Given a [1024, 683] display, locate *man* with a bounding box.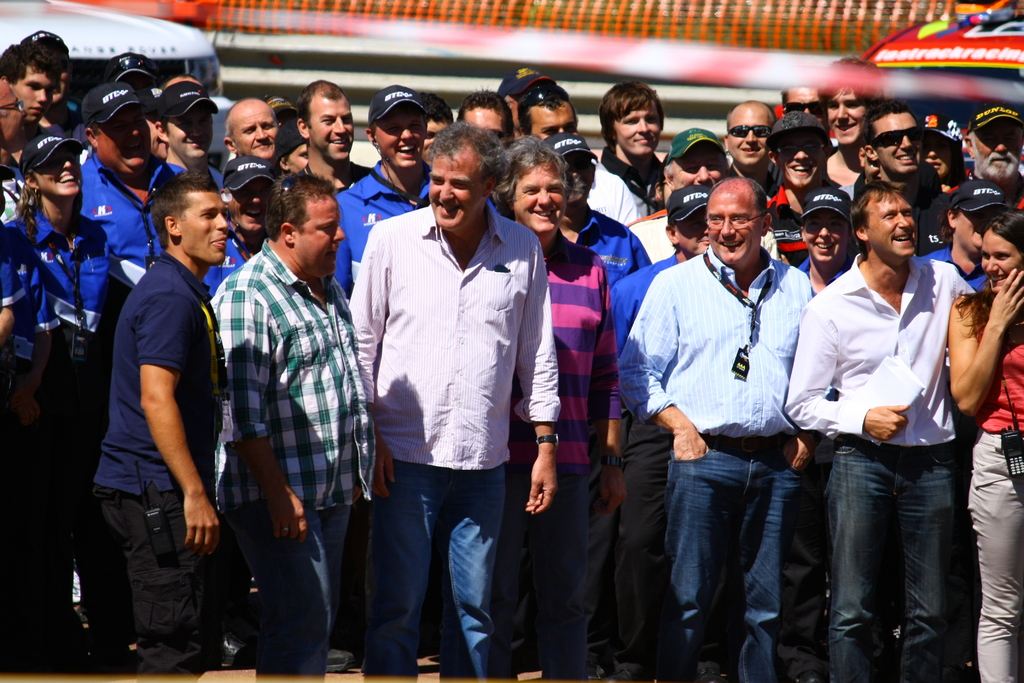
Located: 777/171/963/682.
